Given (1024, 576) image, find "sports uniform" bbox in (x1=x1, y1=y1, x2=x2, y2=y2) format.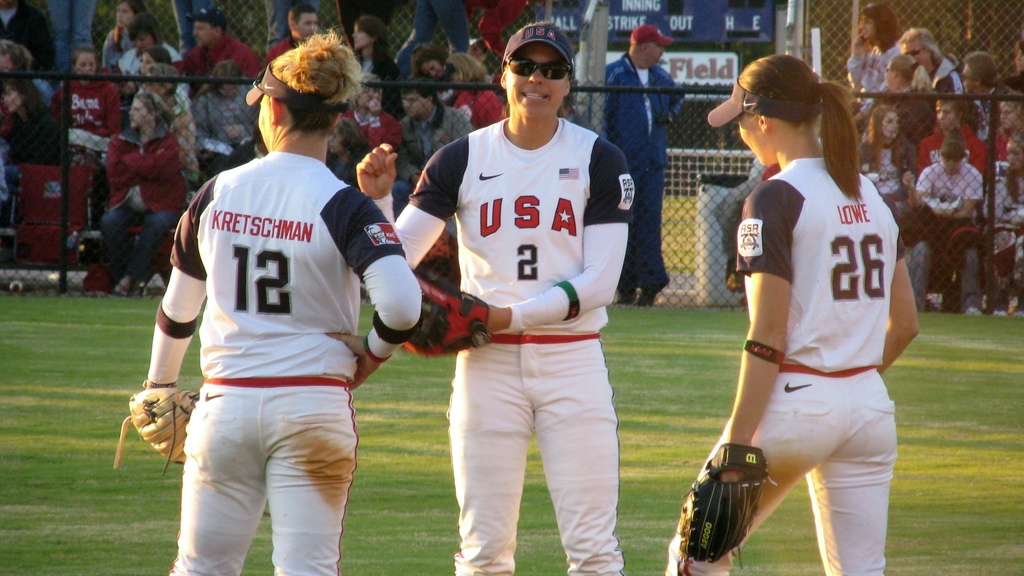
(x1=594, y1=46, x2=694, y2=291).
